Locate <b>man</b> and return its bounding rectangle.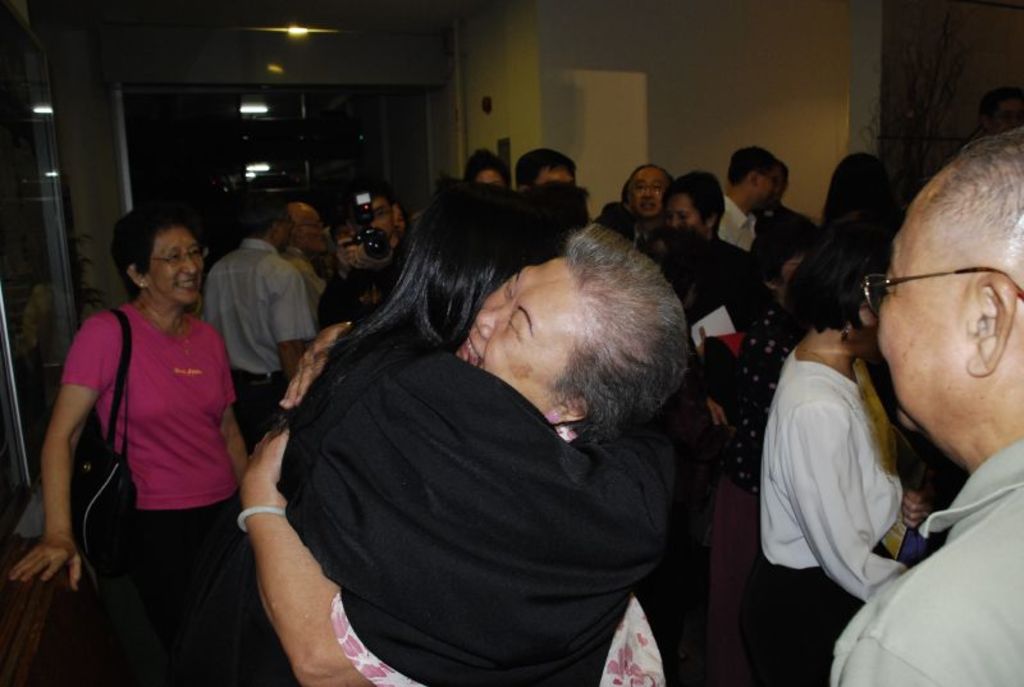
box(280, 194, 332, 276).
